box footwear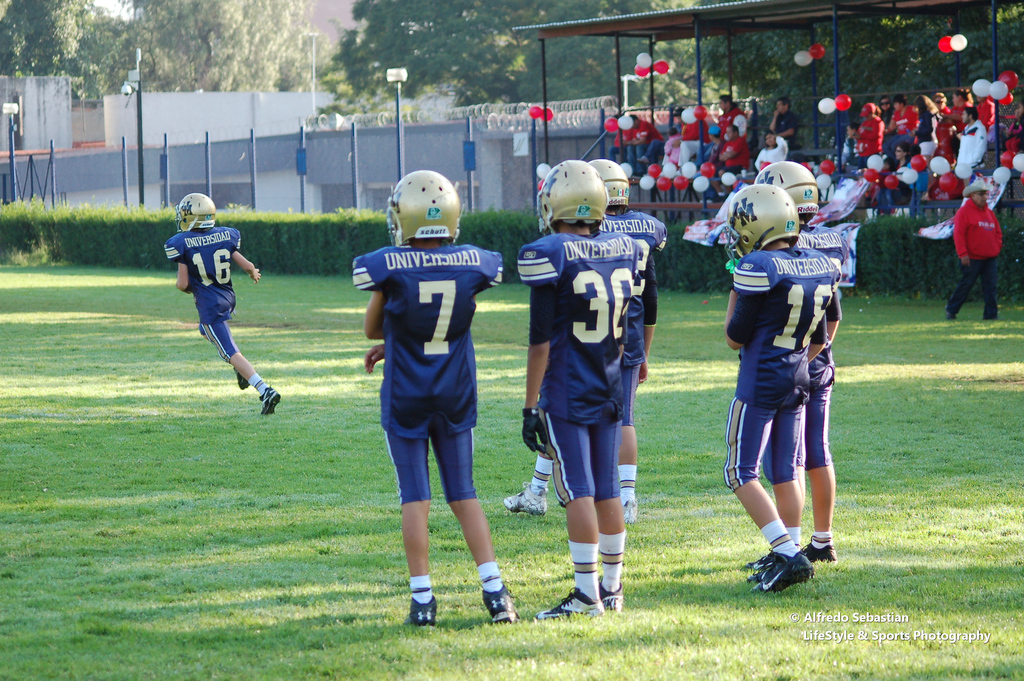
detection(794, 538, 840, 559)
